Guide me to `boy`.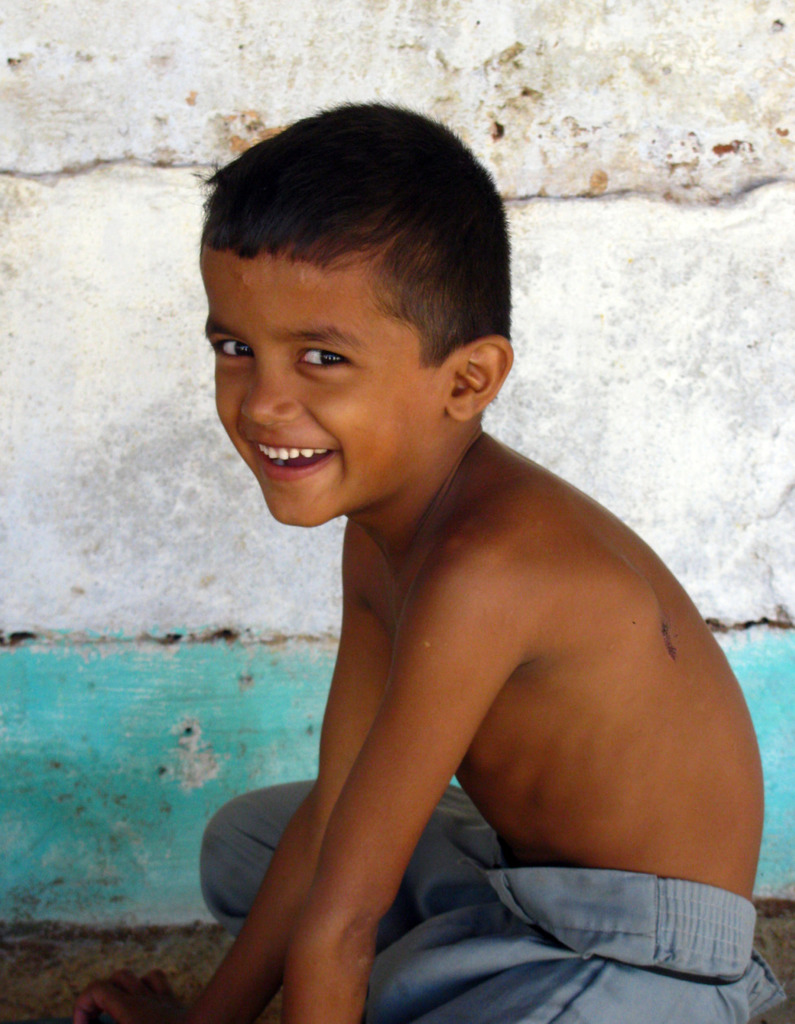
Guidance: [73,96,790,1023].
